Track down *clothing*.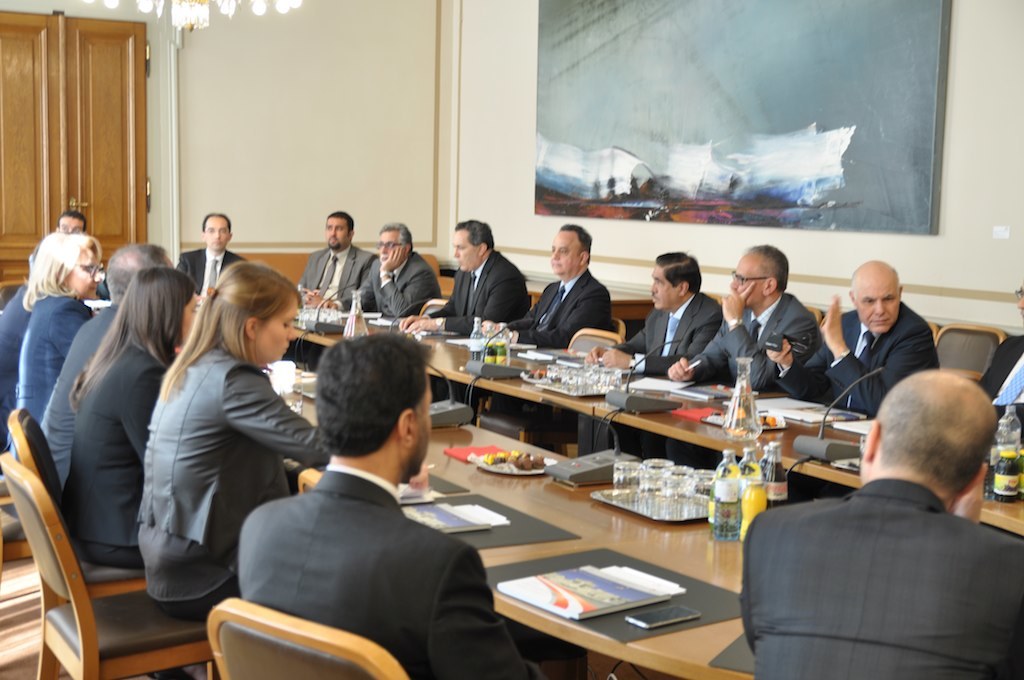
Tracked to rect(6, 286, 103, 450).
